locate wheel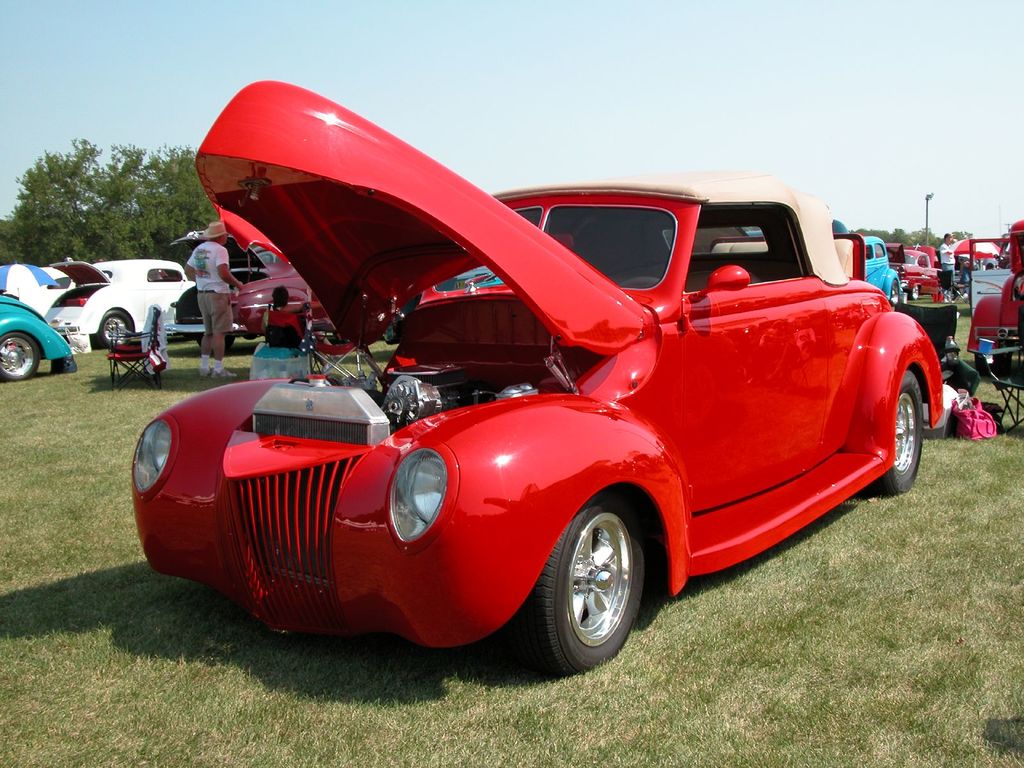
534:499:643:678
